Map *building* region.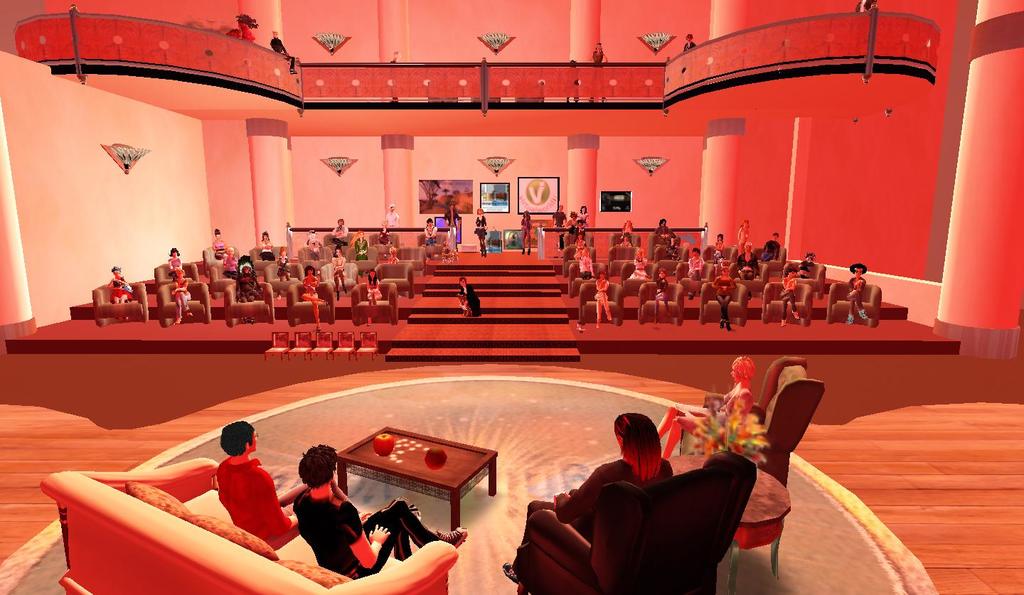
Mapped to 0 0 1023 594.
